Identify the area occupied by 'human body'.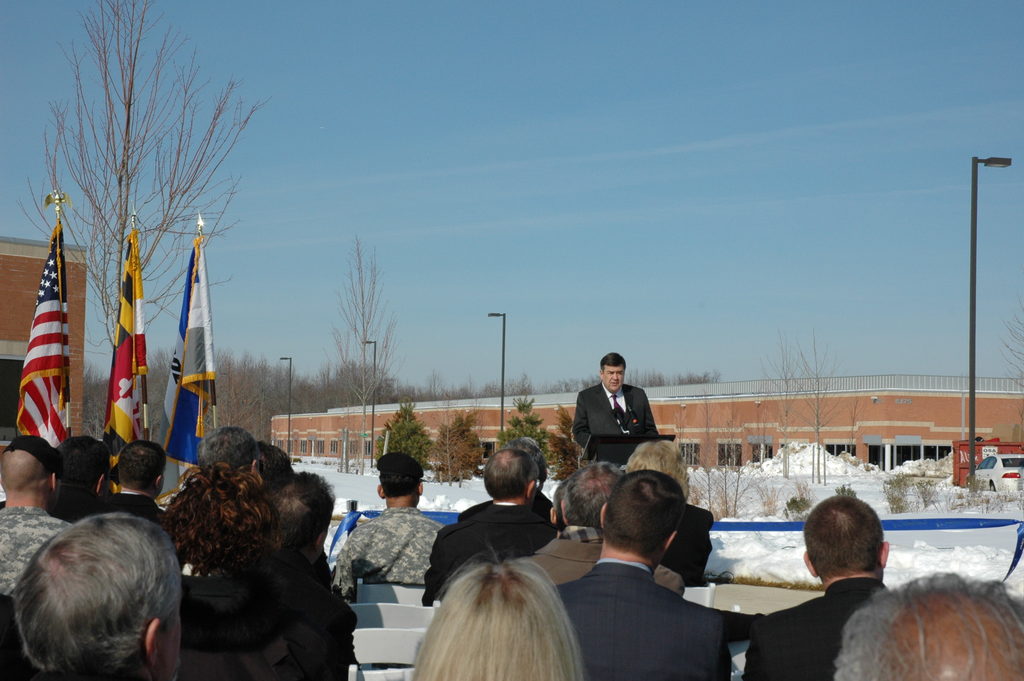
Area: BBox(262, 469, 337, 570).
